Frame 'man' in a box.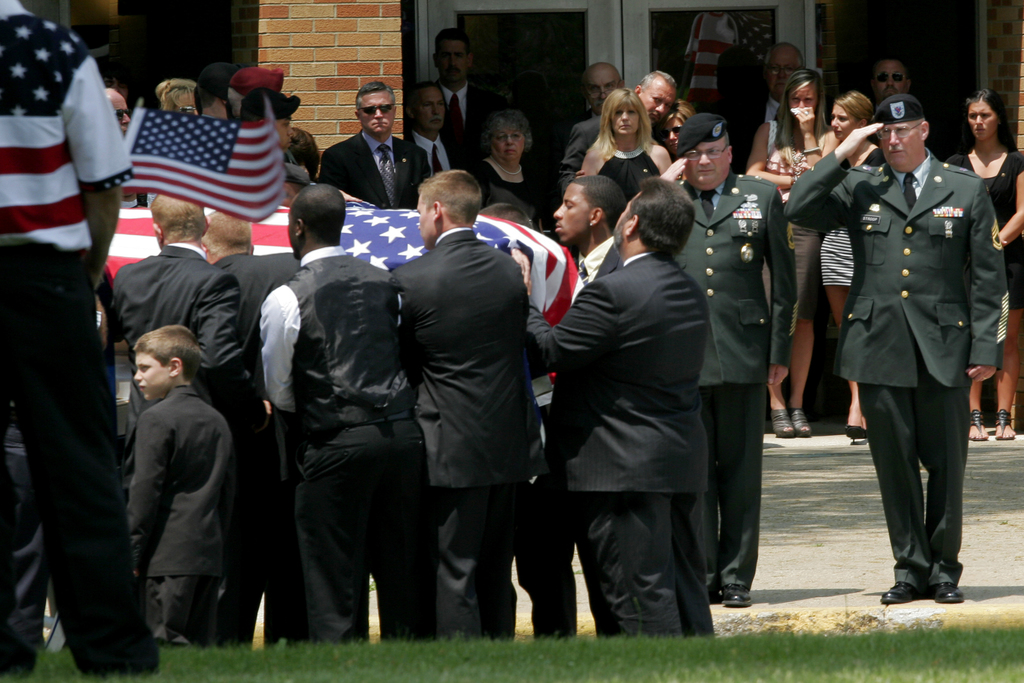
x1=101 y1=86 x2=134 y2=142.
